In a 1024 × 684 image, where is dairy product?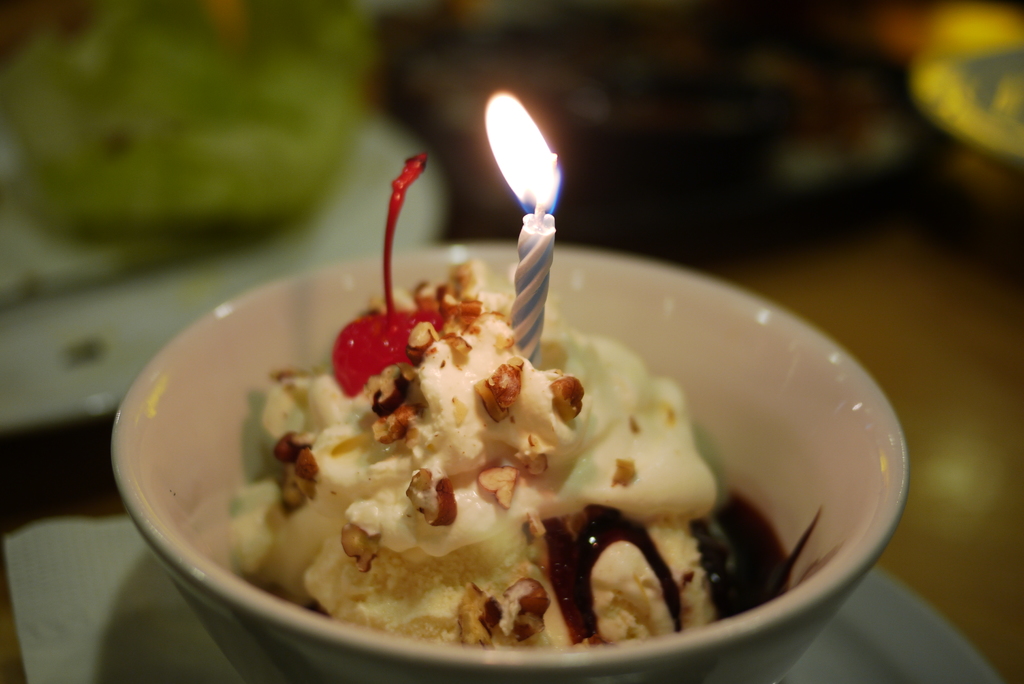
bbox=[230, 256, 742, 681].
